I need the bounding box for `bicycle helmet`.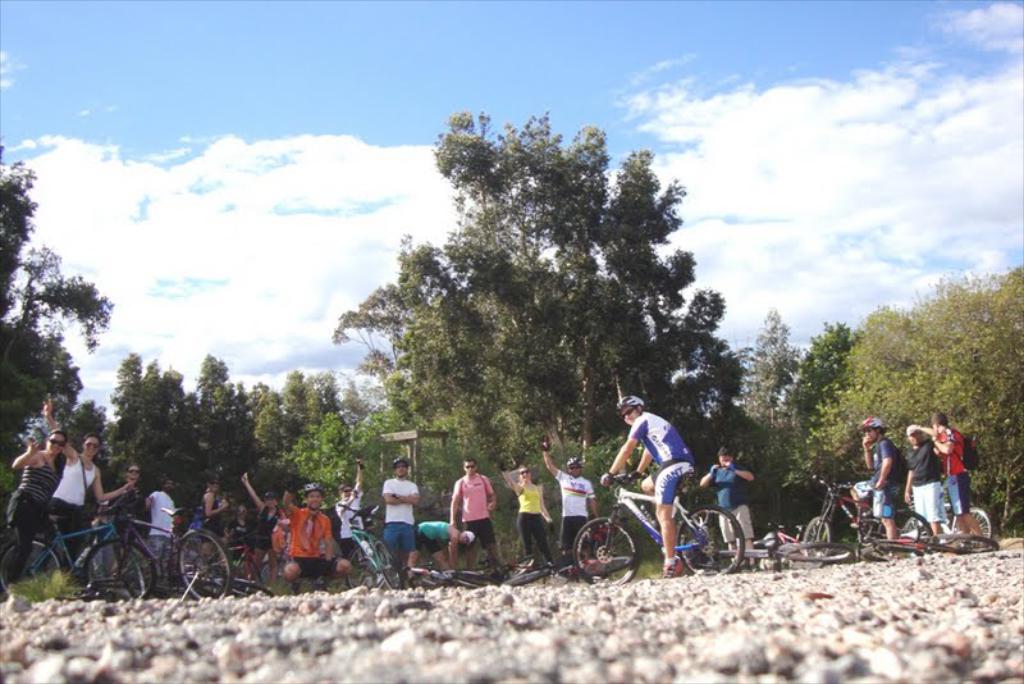
Here it is: detection(305, 478, 325, 492).
